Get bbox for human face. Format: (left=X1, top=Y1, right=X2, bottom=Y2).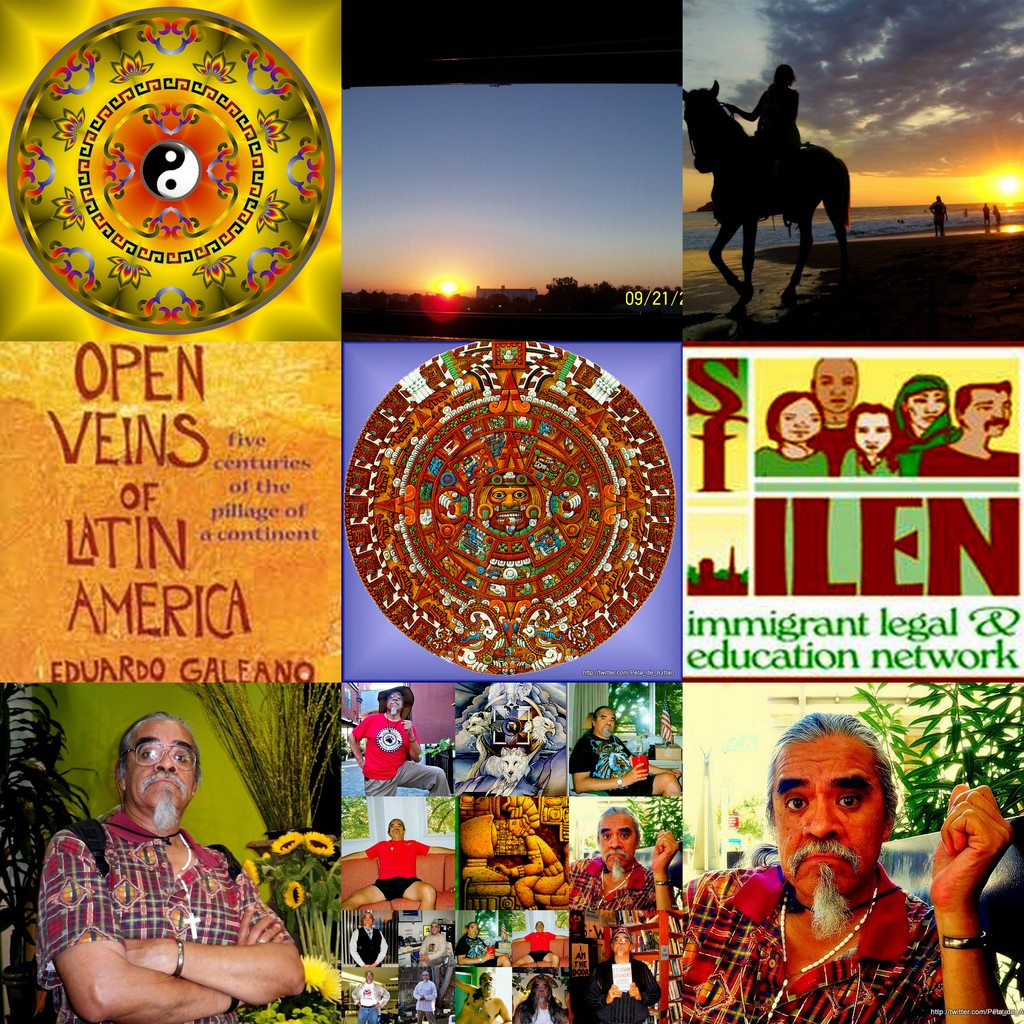
(left=419, top=972, right=426, bottom=982).
